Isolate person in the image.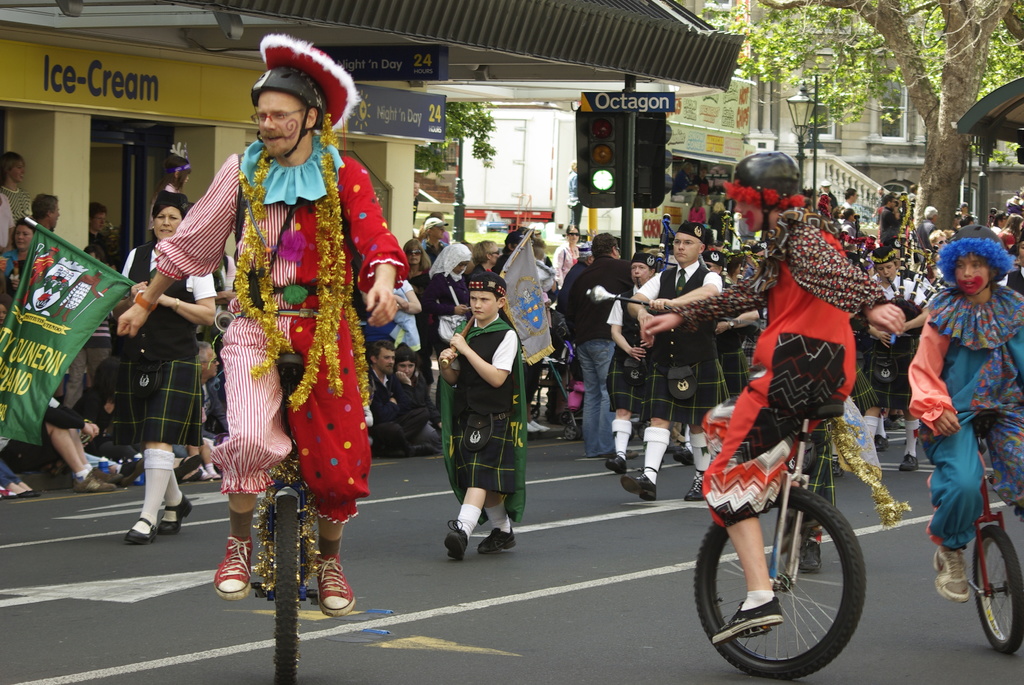
Isolated region: left=434, top=267, right=529, bottom=557.
